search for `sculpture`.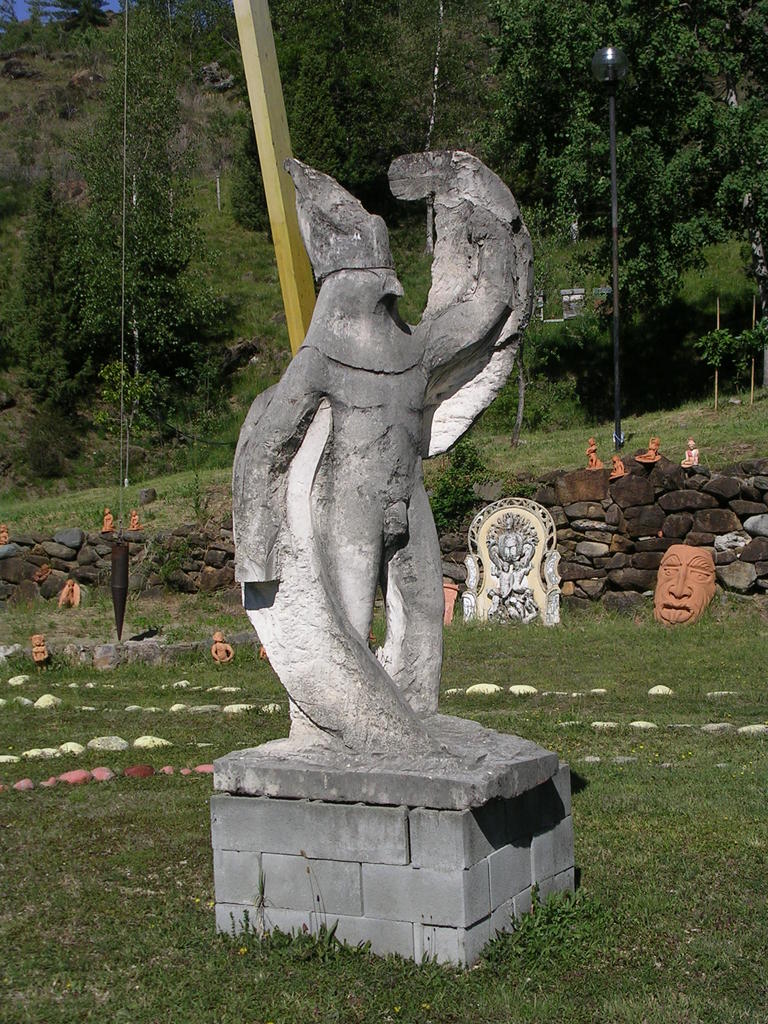
Found at 56, 579, 86, 608.
